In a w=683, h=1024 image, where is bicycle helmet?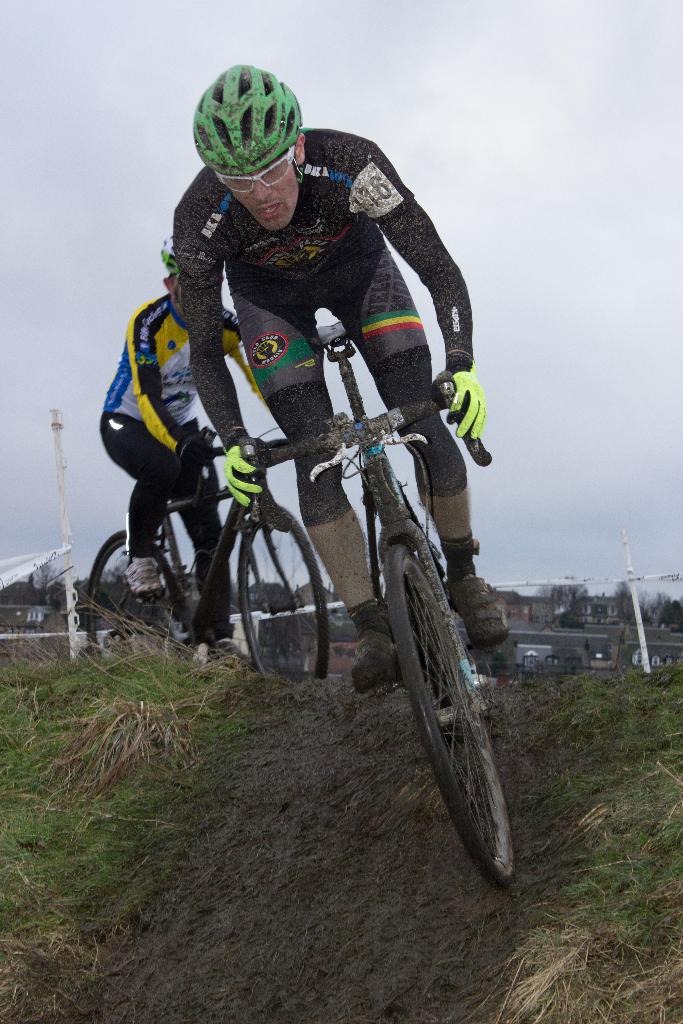
region(158, 236, 181, 279).
